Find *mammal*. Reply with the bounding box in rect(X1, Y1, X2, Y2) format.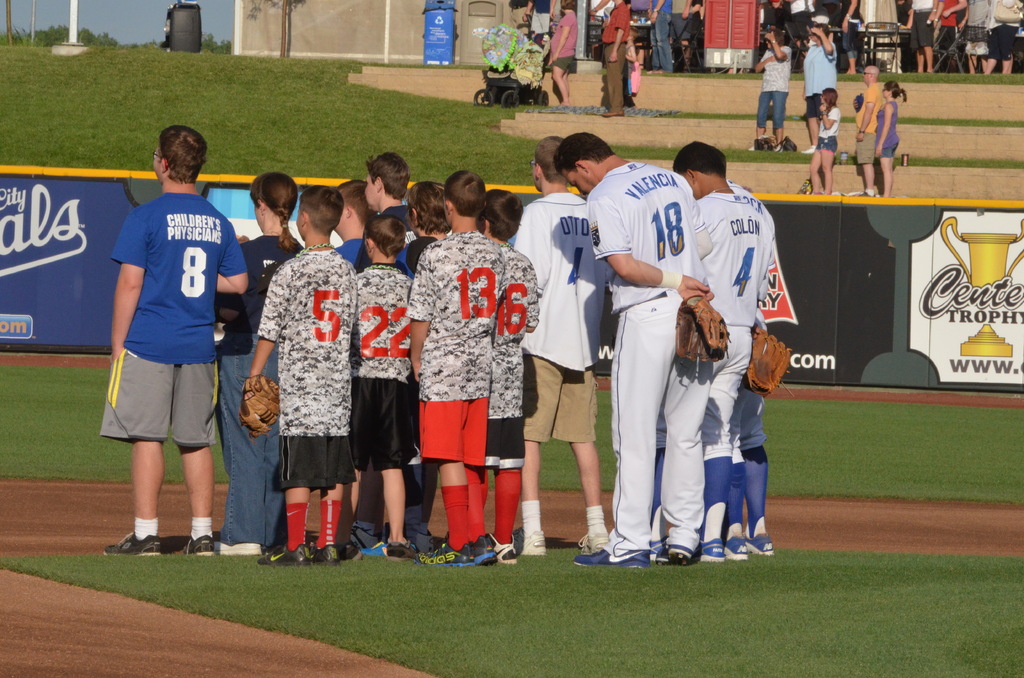
rect(753, 31, 791, 154).
